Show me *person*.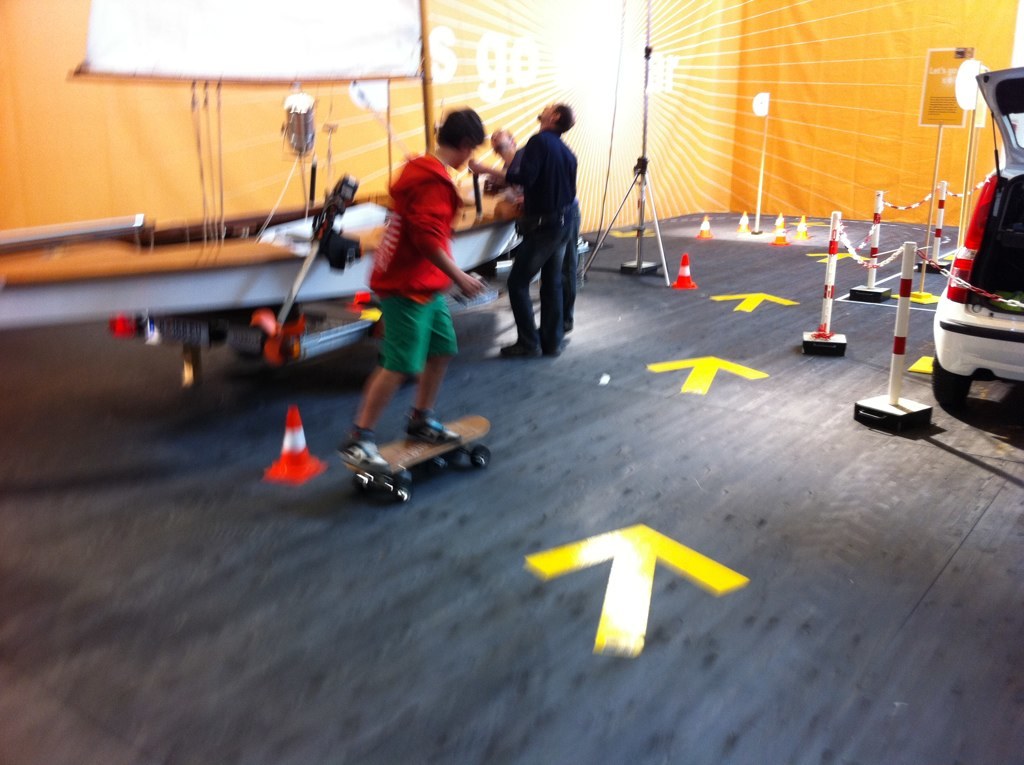
*person* is here: 487/95/572/361.
